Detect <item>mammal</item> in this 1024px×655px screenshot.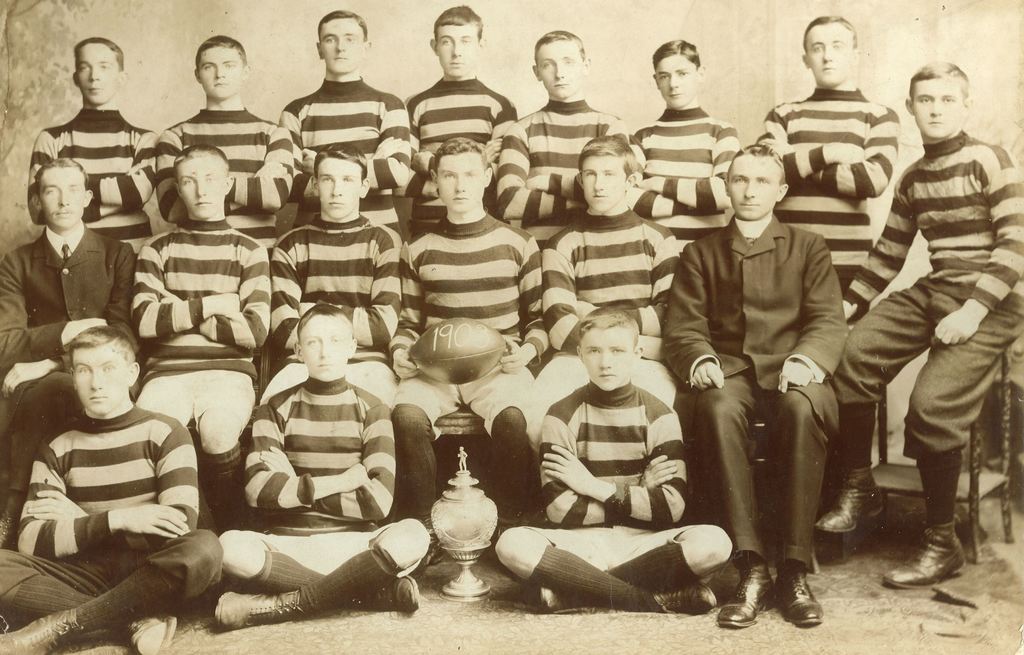
Detection: (left=499, top=23, right=653, bottom=255).
